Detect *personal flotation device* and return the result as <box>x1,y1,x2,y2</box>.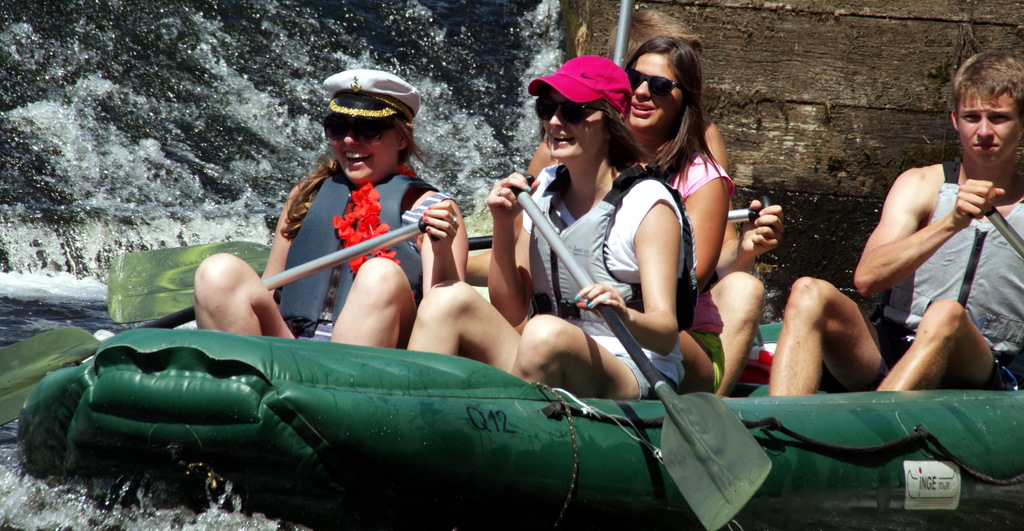
<box>515,158,702,342</box>.
